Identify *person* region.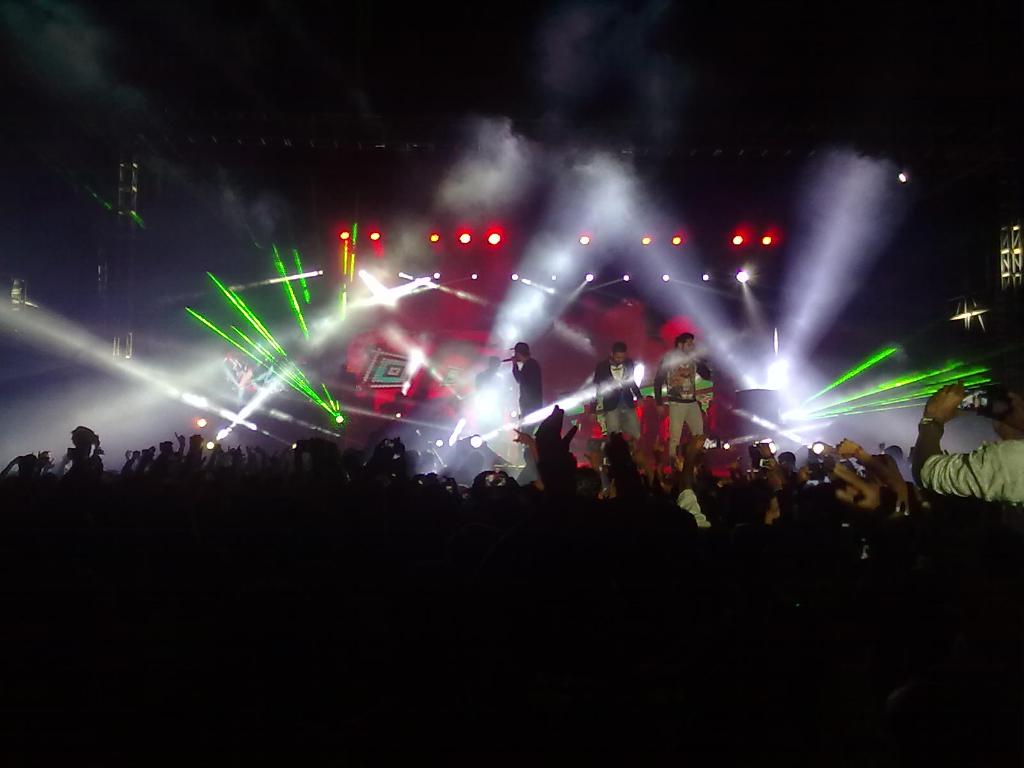
Region: BBox(668, 319, 721, 481).
